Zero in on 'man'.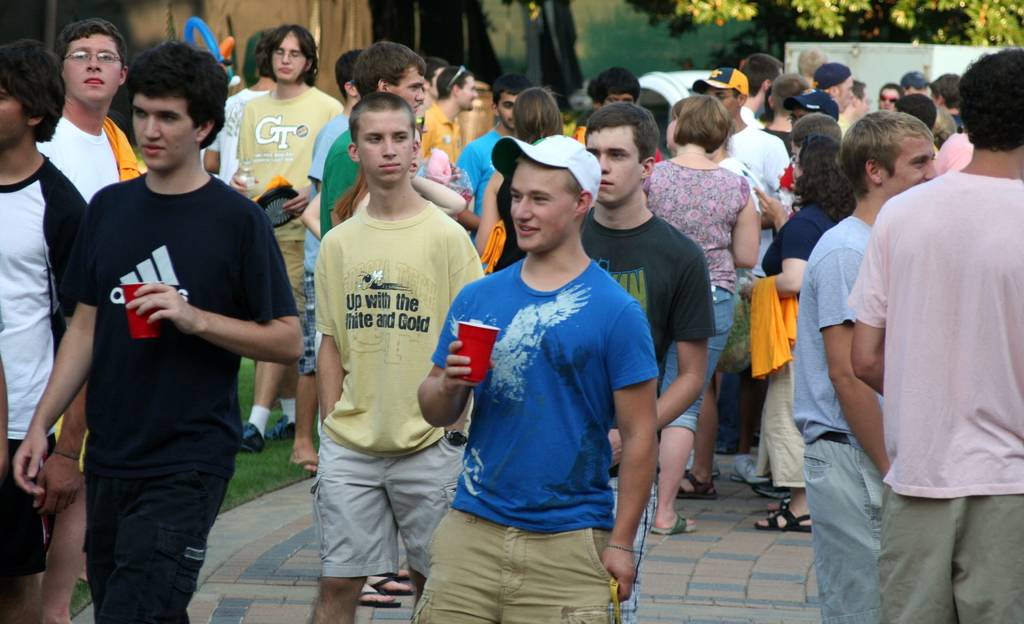
Zeroed in: (732,60,782,125).
